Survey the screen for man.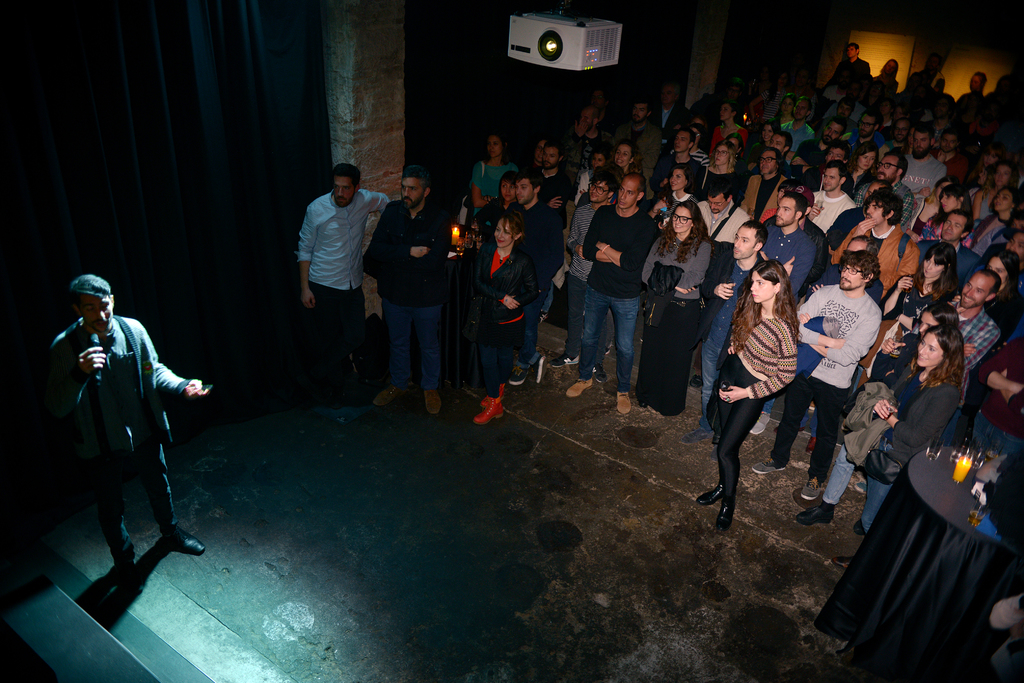
Survey found: BBox(808, 186, 918, 430).
